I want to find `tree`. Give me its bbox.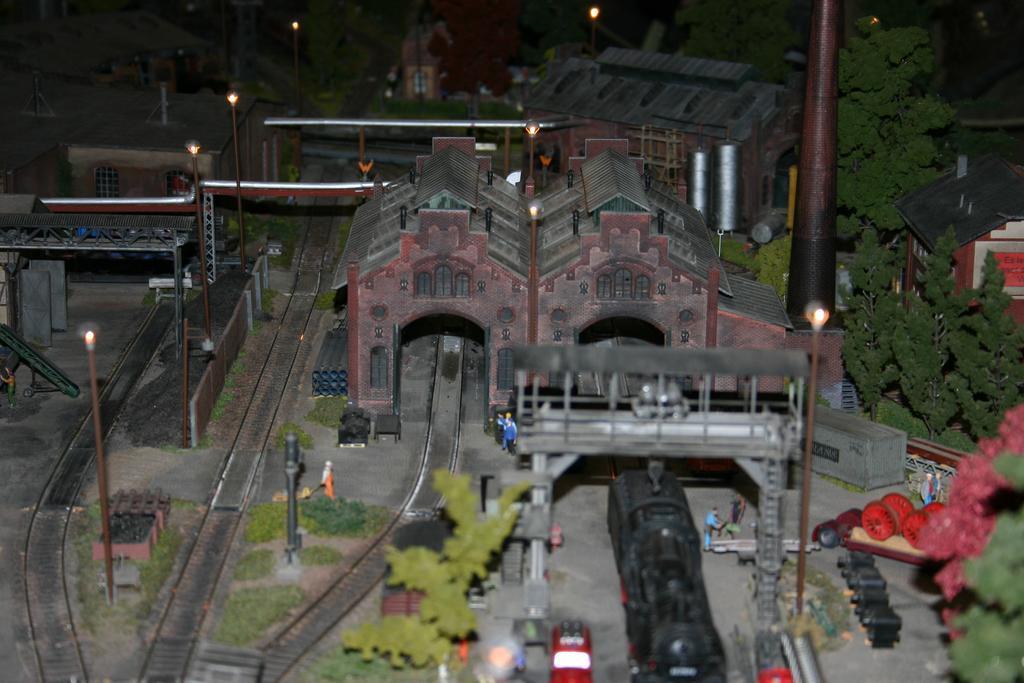
l=833, t=12, r=962, b=247.
